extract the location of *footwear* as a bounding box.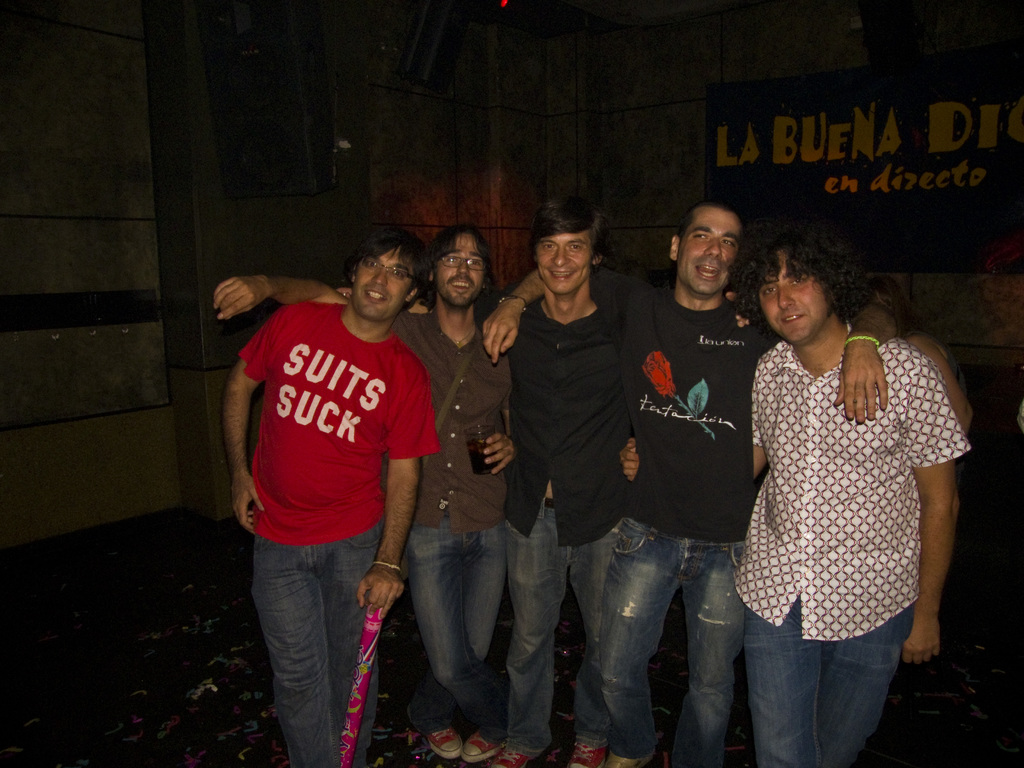
<box>422,732,458,760</box>.
